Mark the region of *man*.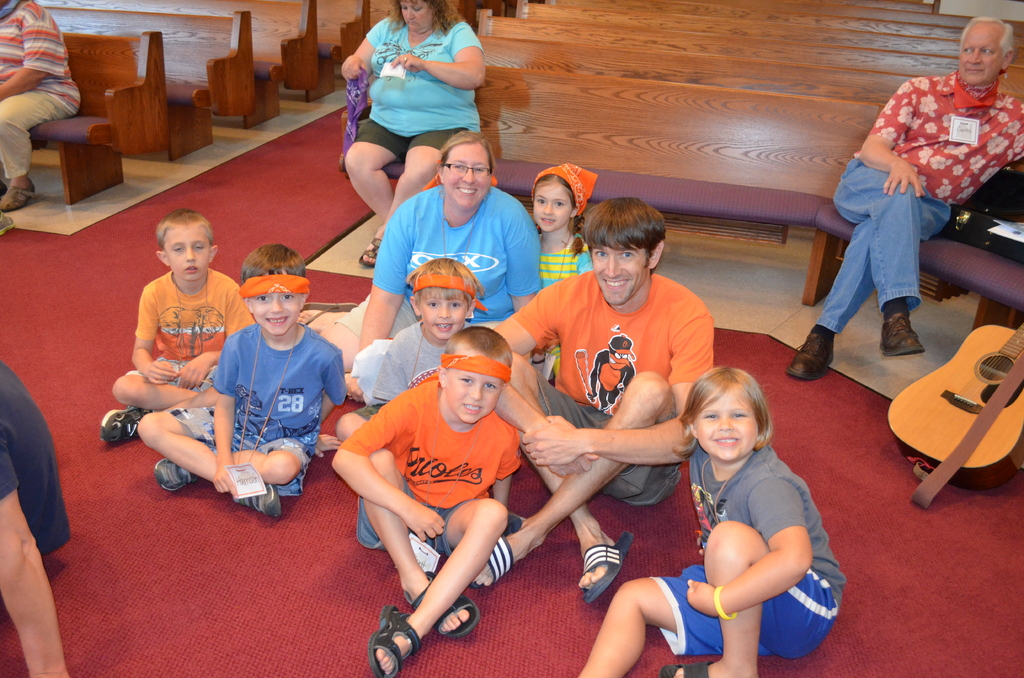
Region: 0,356,74,677.
